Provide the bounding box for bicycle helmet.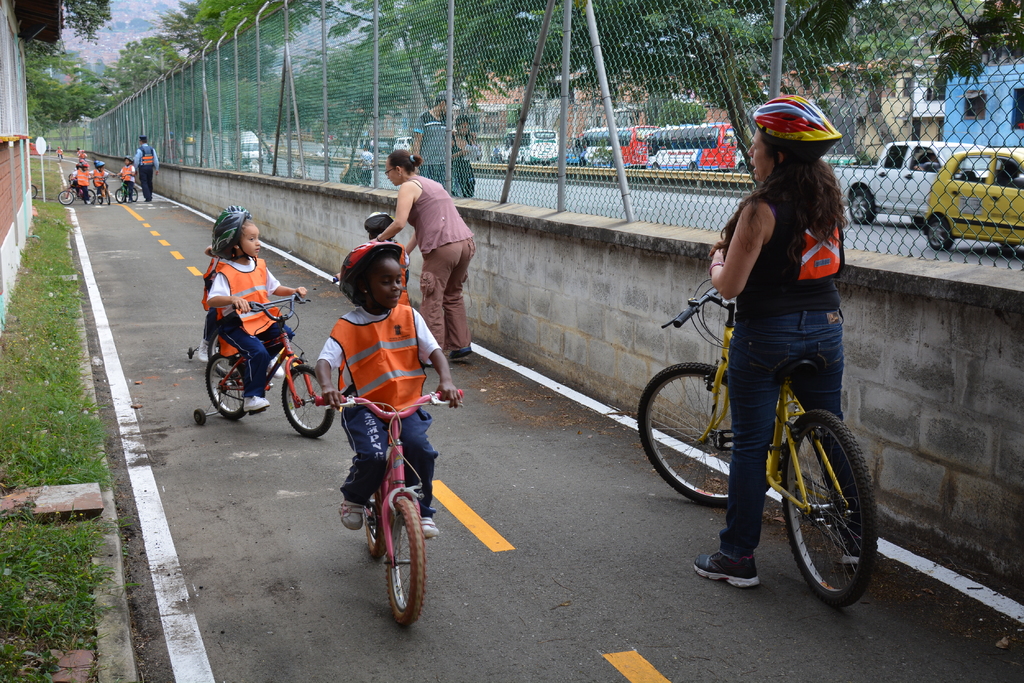
337, 243, 406, 307.
